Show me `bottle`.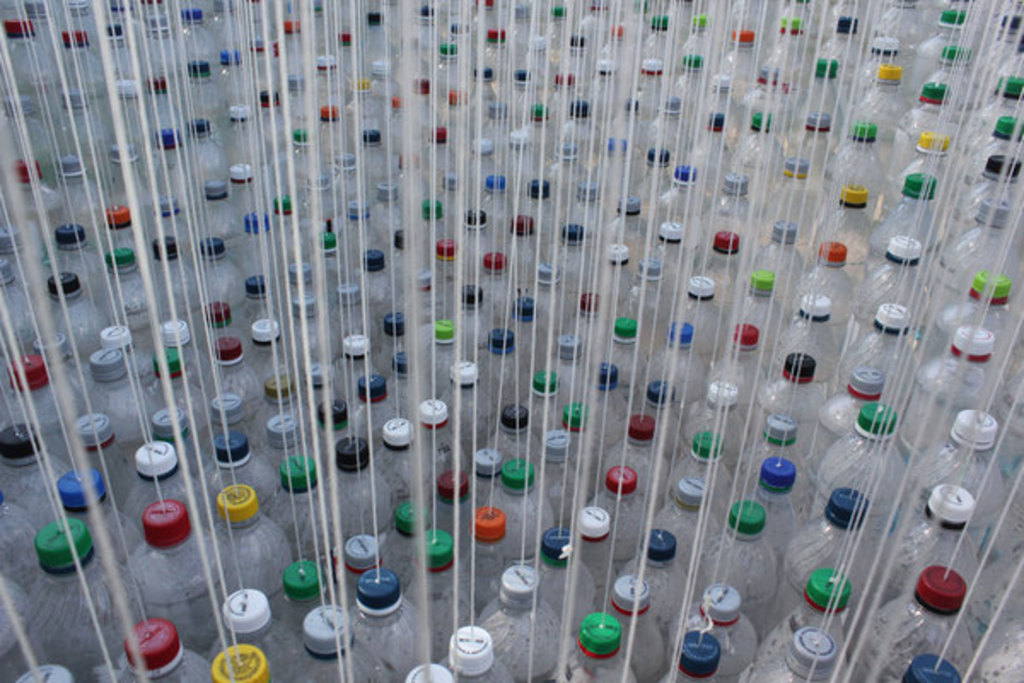
`bottle` is here: box(894, 77, 956, 179).
